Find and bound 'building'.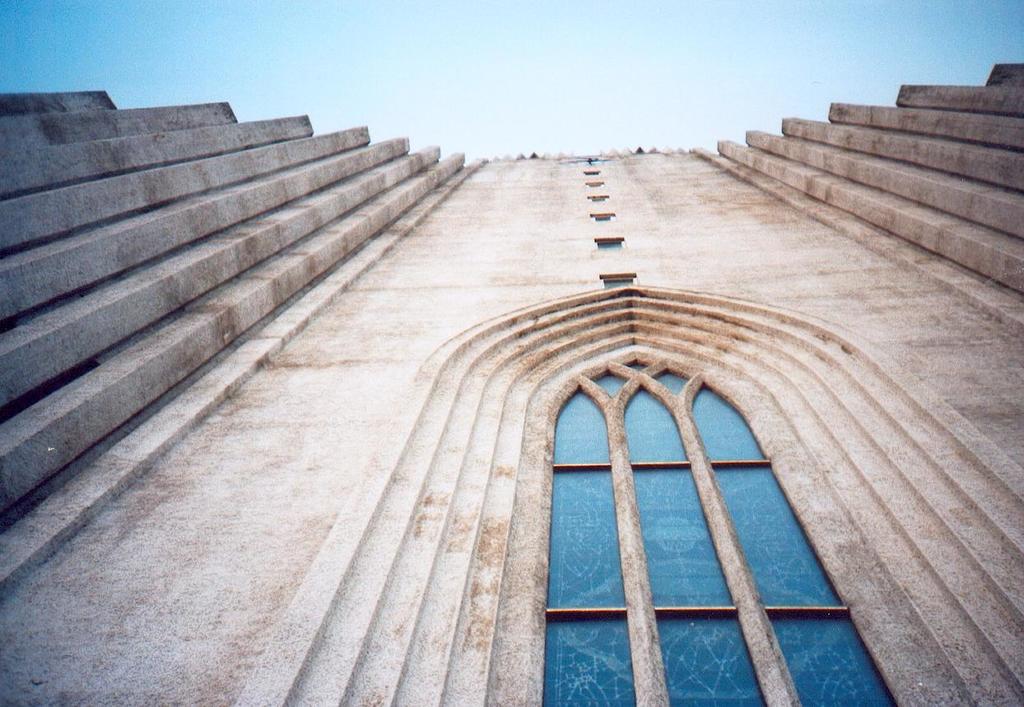
Bound: bbox=(0, 45, 1023, 706).
